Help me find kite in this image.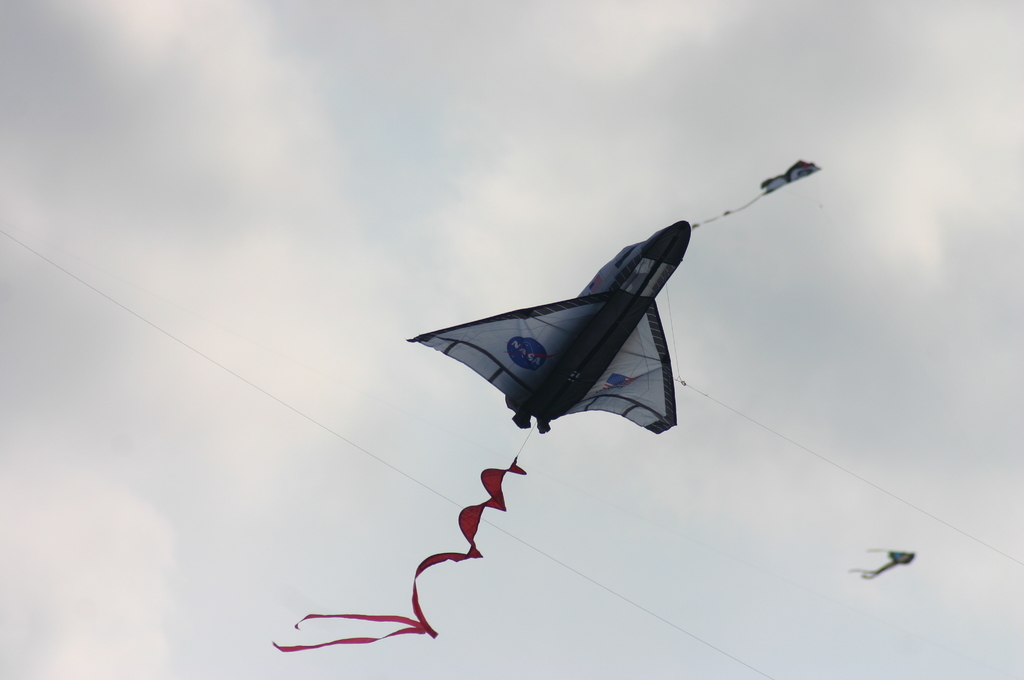
Found it: box=[687, 152, 821, 228].
